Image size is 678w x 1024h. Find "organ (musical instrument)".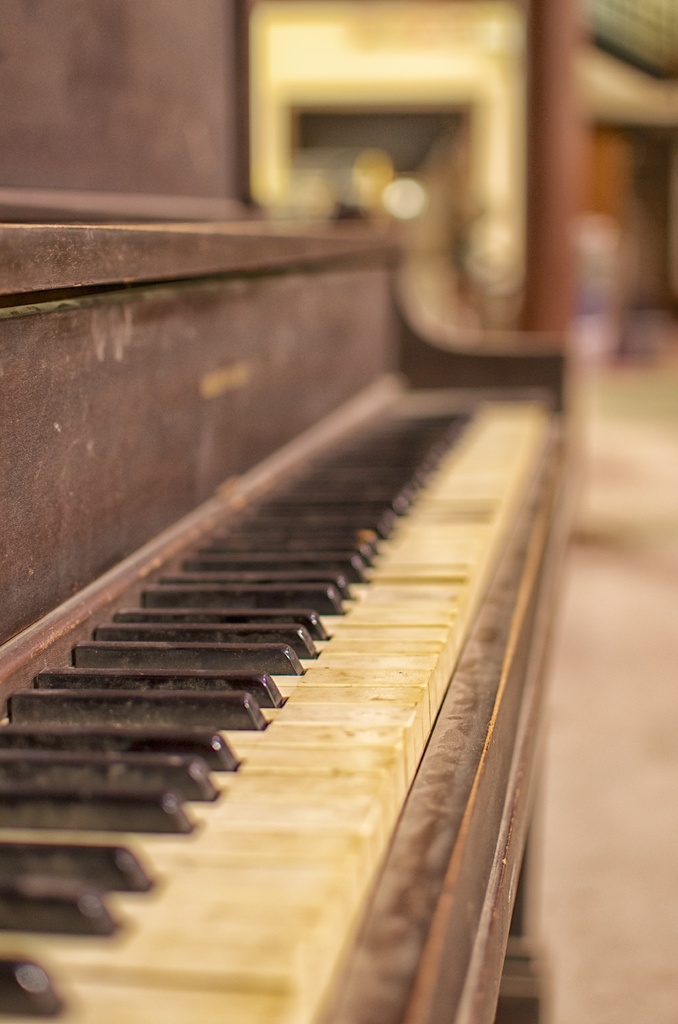
x1=0 y1=103 x2=622 y2=1002.
